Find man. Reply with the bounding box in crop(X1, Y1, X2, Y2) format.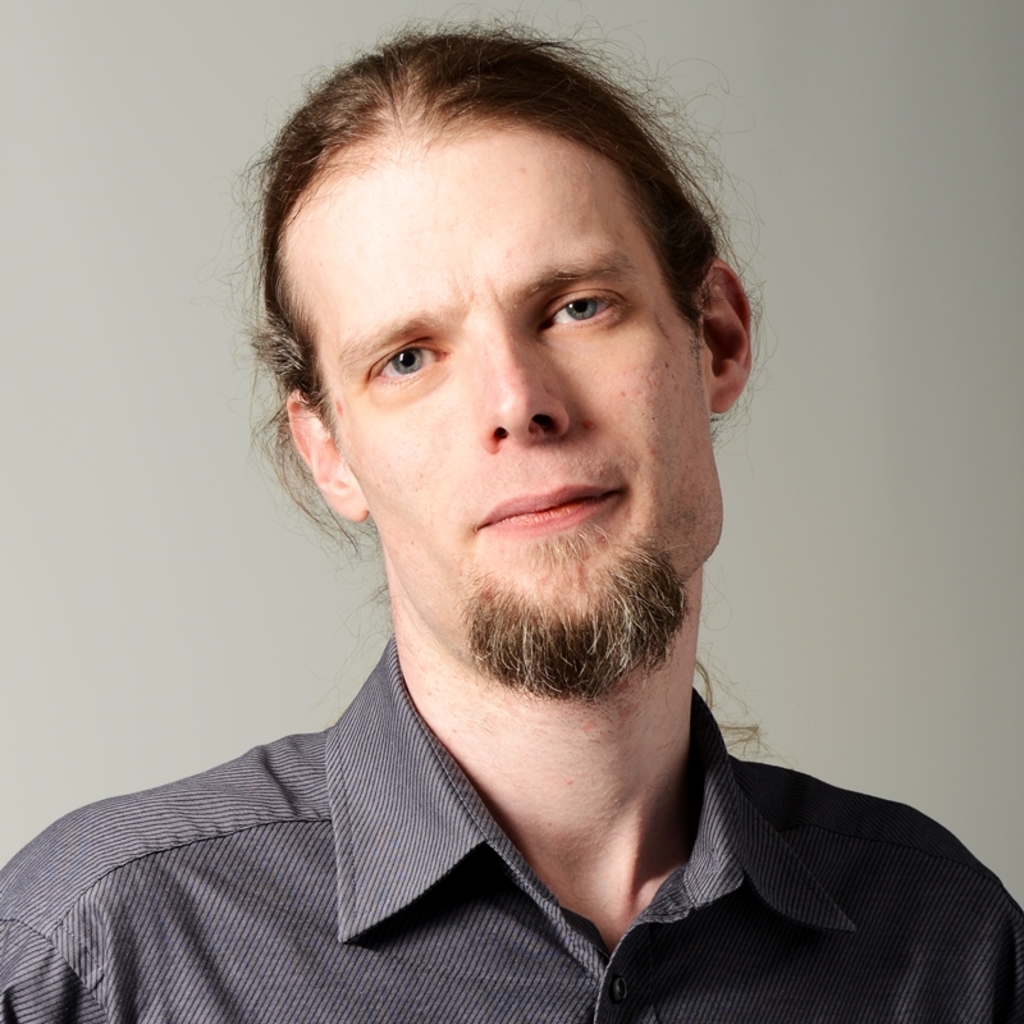
crop(0, 24, 1023, 1023).
